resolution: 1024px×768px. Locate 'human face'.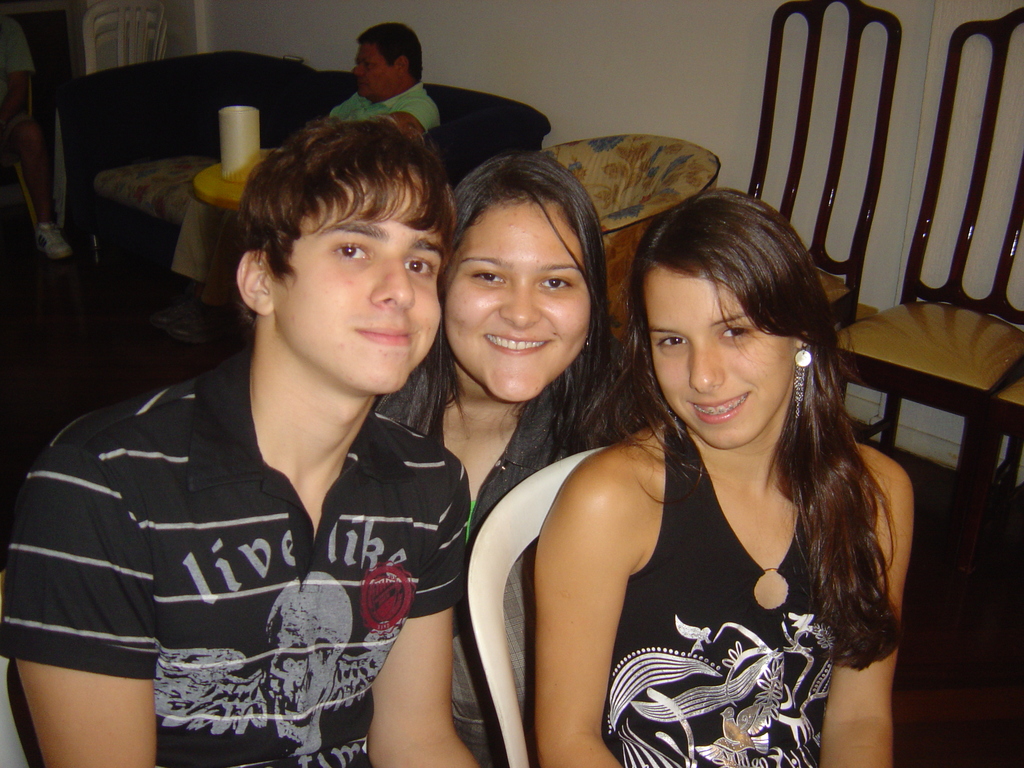
bbox=[353, 42, 401, 93].
